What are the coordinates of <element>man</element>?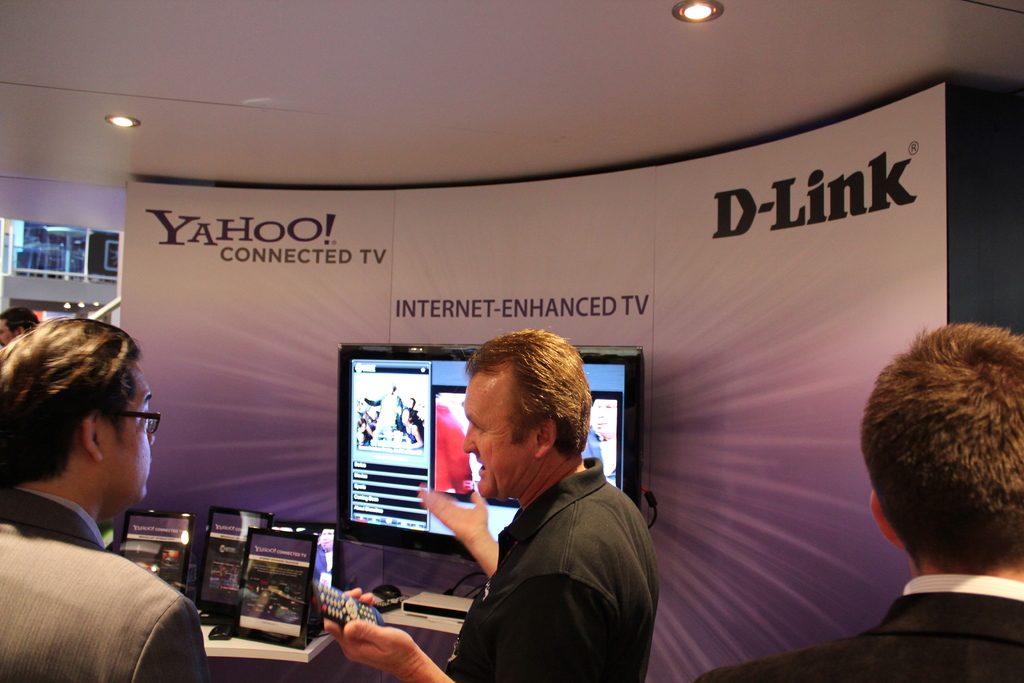
bbox=[0, 320, 204, 682].
